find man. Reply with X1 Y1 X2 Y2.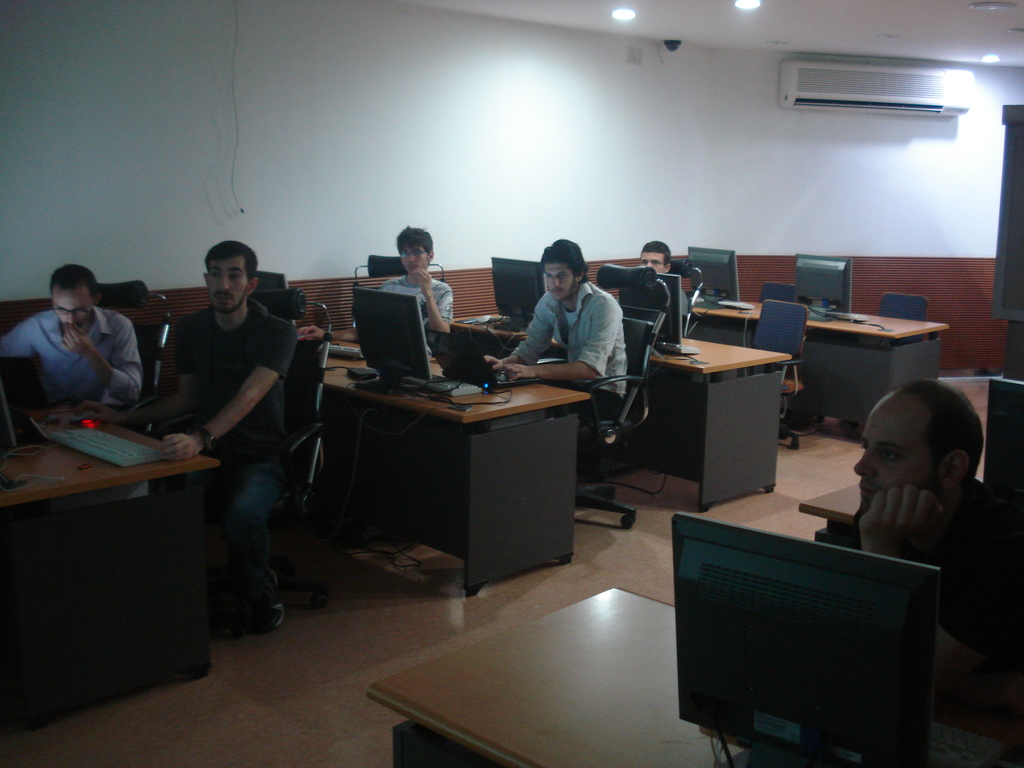
72 243 295 637.
